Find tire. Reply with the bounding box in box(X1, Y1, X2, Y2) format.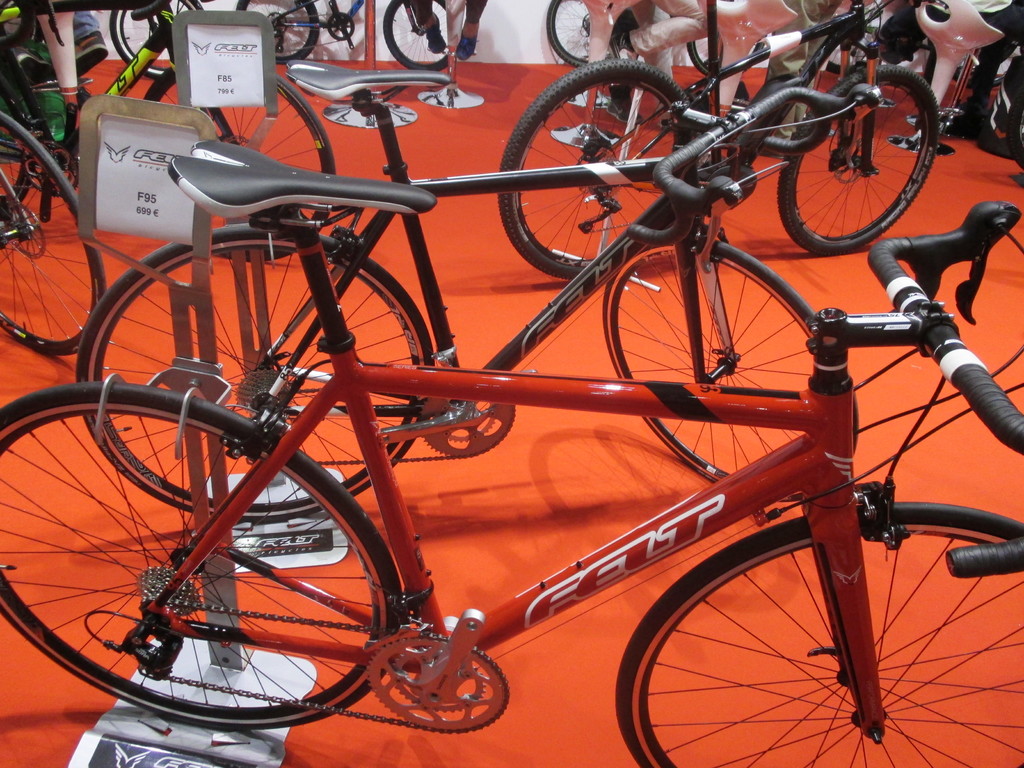
box(602, 234, 860, 481).
